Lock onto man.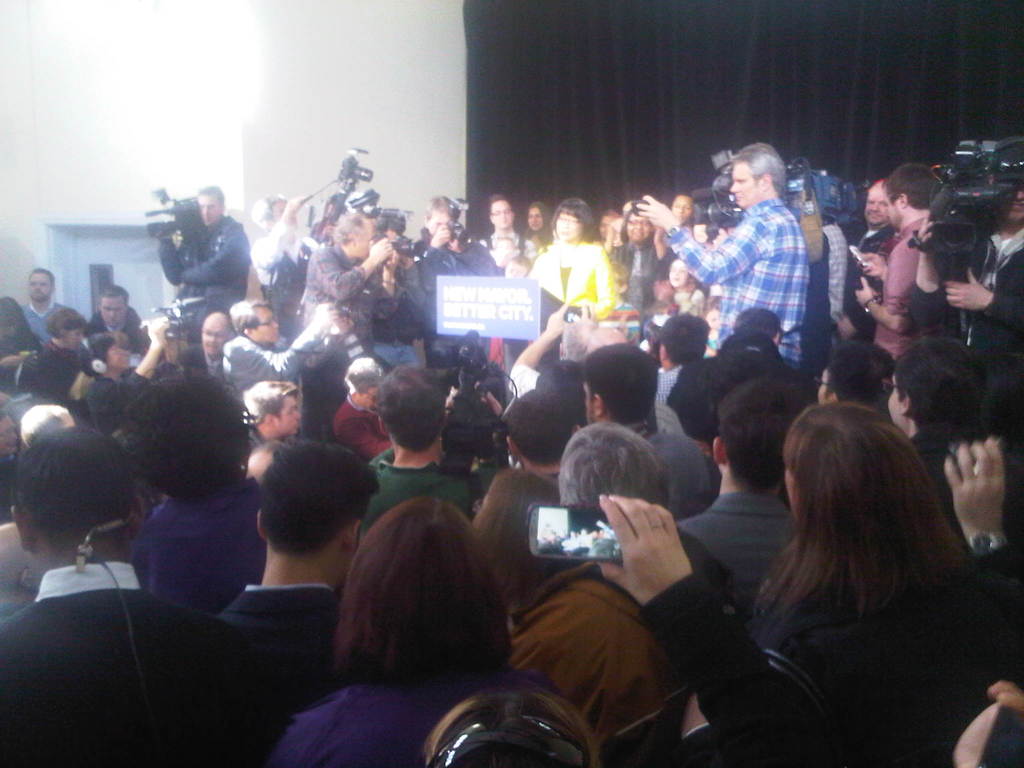
Locked: (left=138, top=185, right=246, bottom=319).
